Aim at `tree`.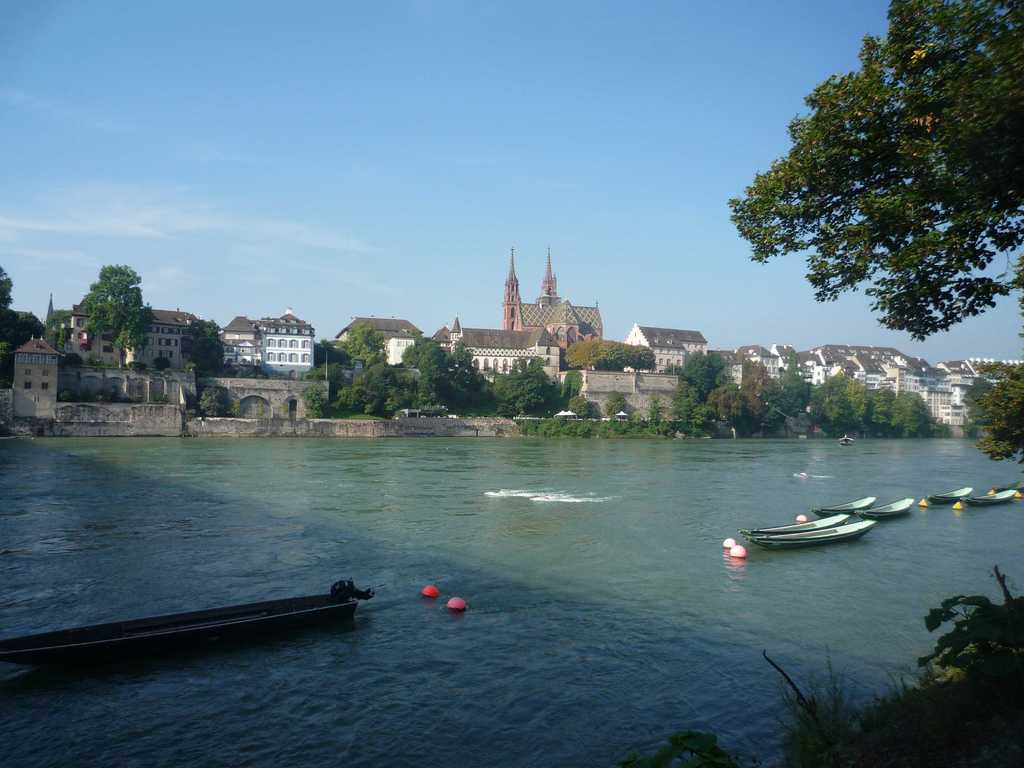
Aimed at Rect(563, 369, 584, 388).
